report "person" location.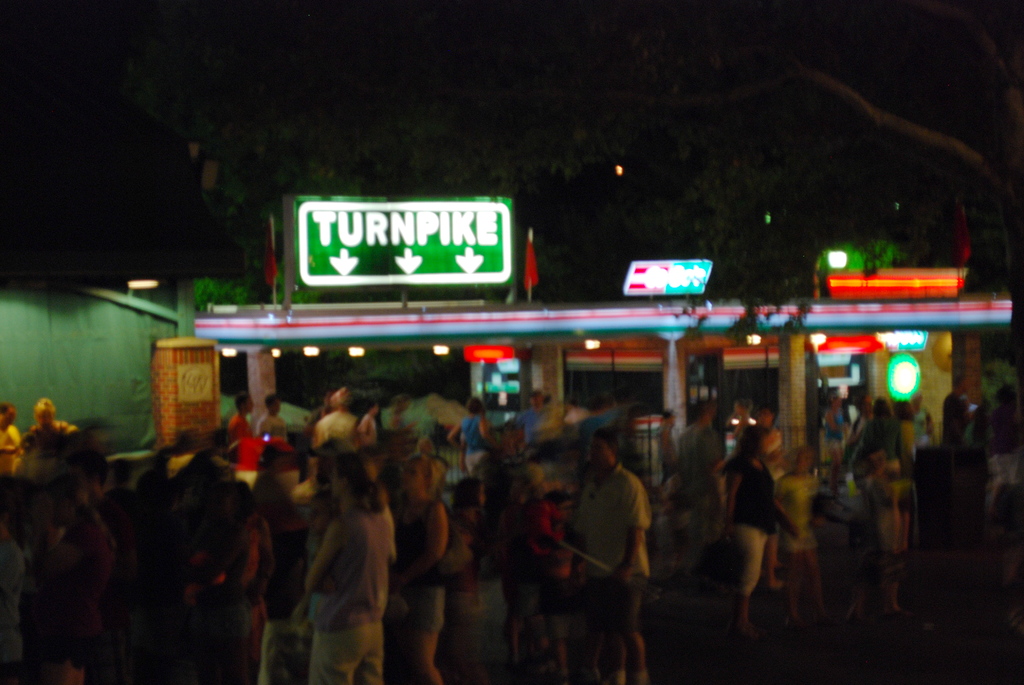
Report: (304,441,381,684).
